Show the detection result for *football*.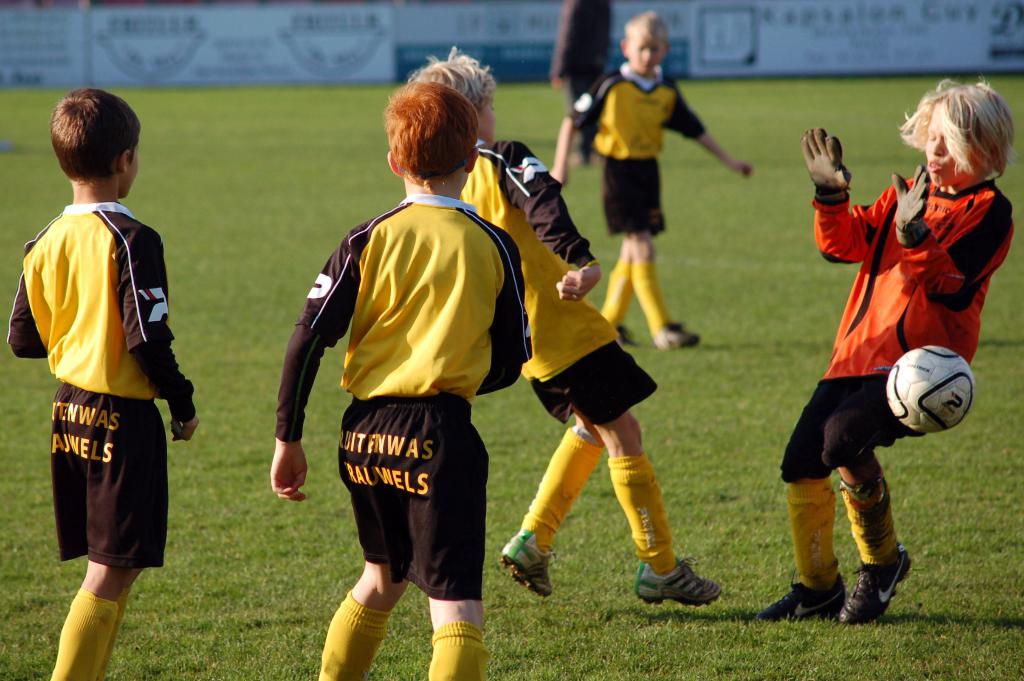
<region>888, 346, 975, 433</region>.
